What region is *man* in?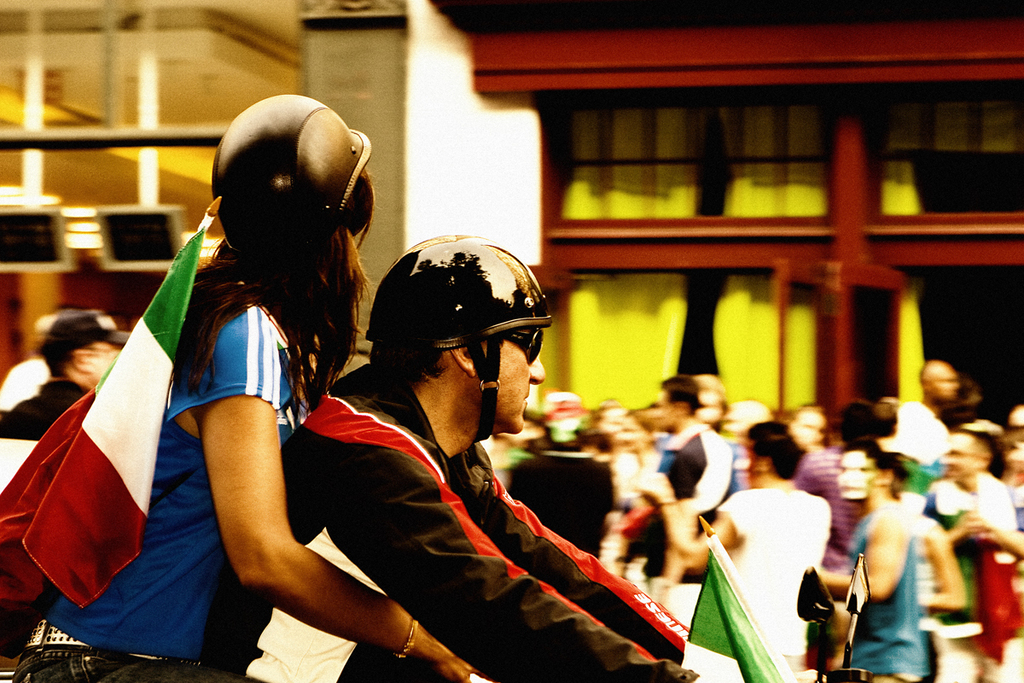
197/216/688/663.
